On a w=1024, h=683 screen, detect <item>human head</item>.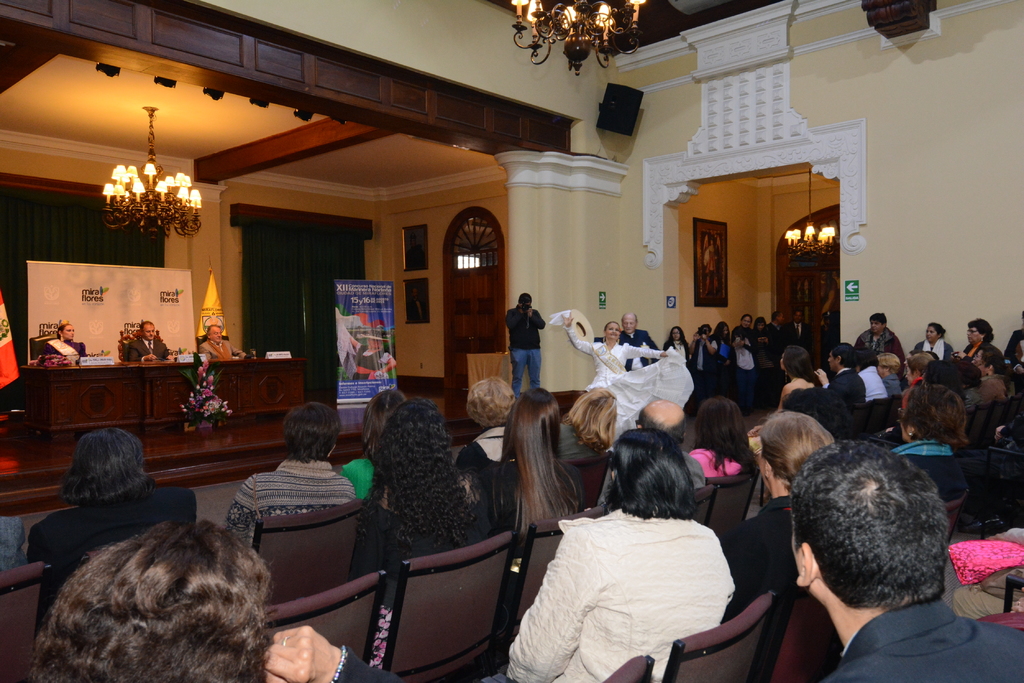
bbox=[607, 425, 691, 500].
